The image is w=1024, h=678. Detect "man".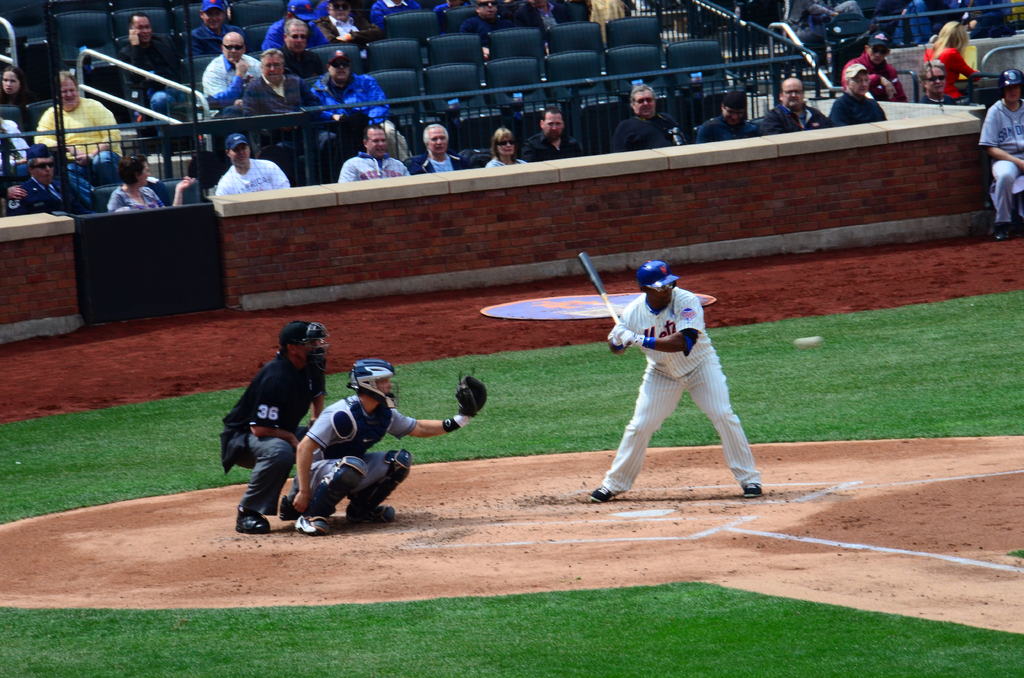
Detection: bbox(284, 357, 488, 538).
